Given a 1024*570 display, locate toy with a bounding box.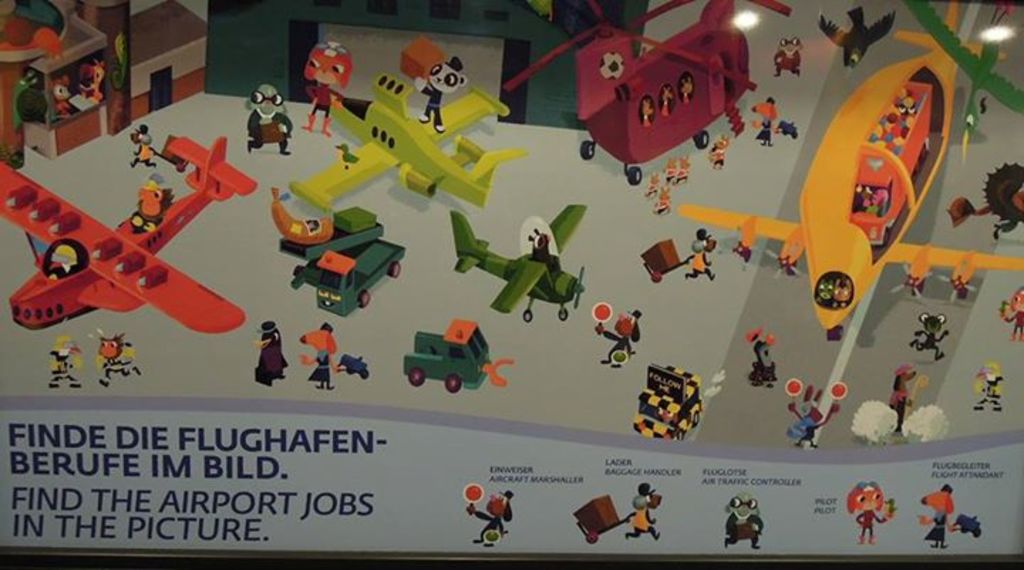
Located: box(280, 206, 401, 307).
